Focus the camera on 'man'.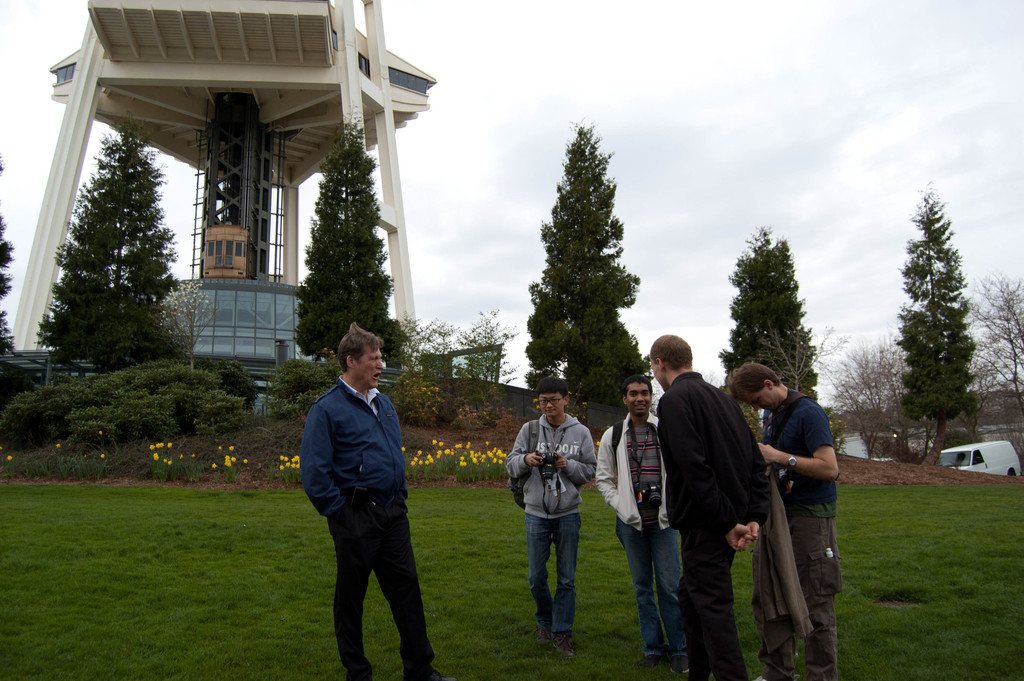
Focus region: 726:360:840:680.
